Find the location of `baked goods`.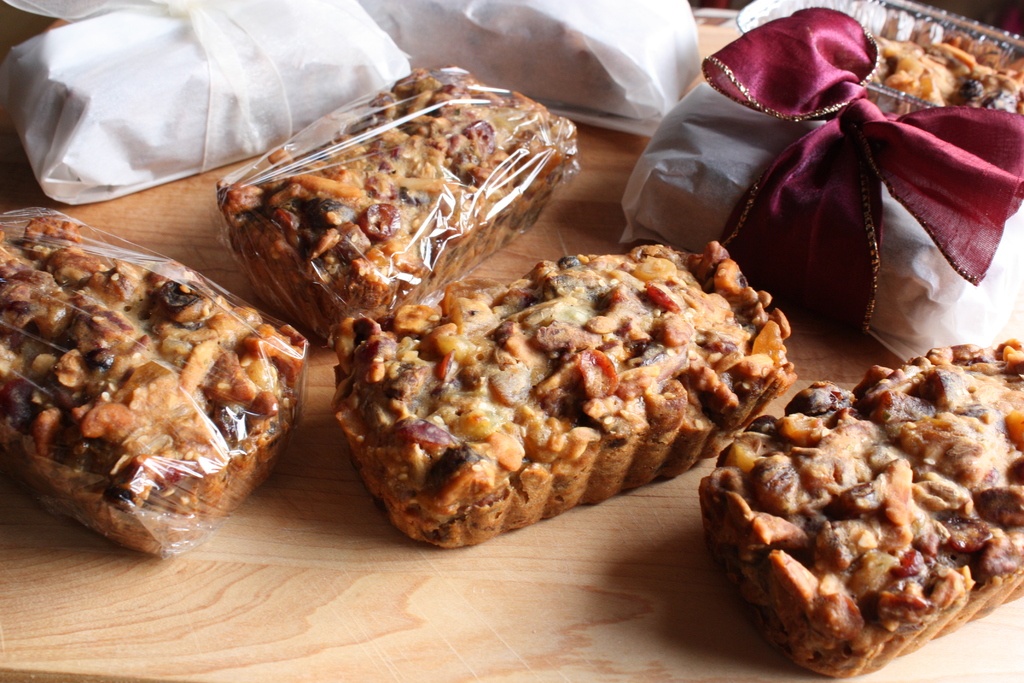
Location: [340,252,787,556].
